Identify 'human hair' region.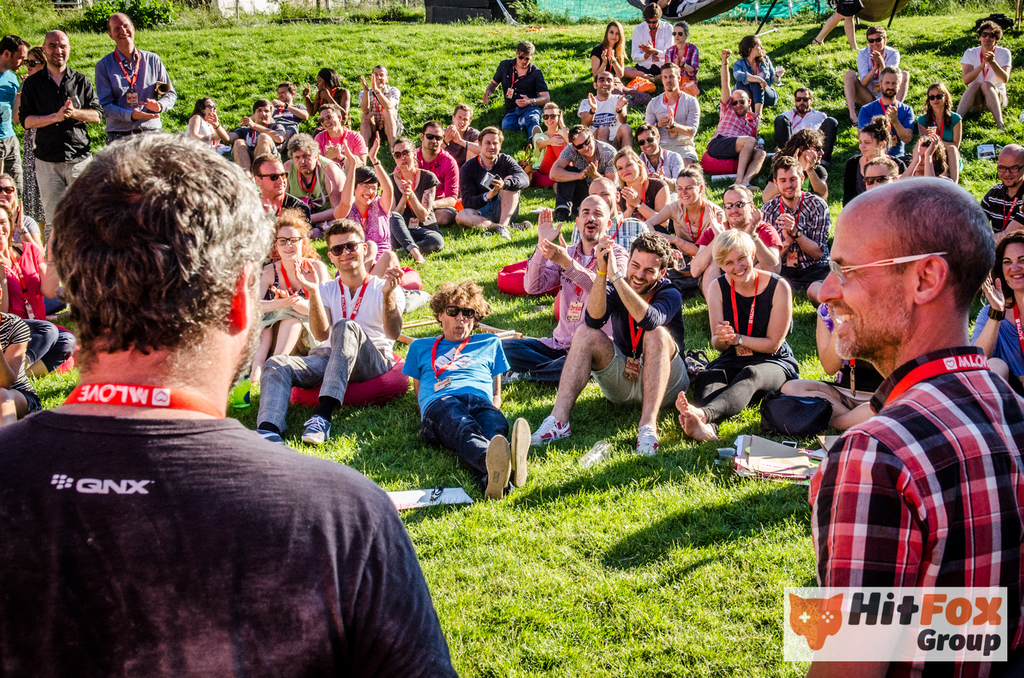
Region: bbox=[285, 132, 317, 161].
